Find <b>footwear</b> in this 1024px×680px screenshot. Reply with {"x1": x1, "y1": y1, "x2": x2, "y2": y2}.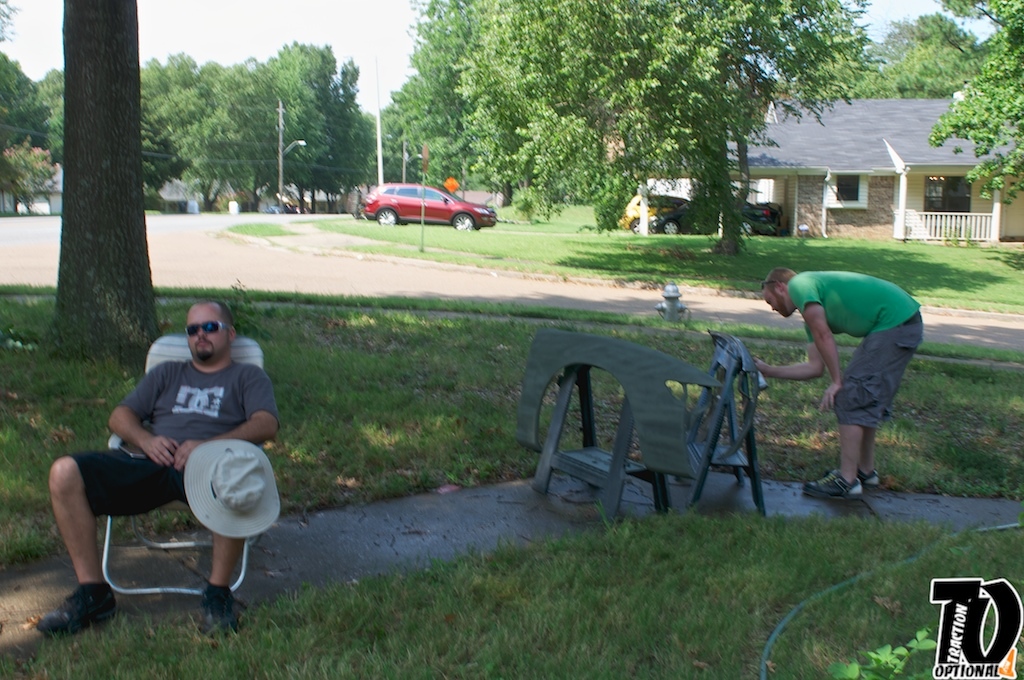
{"x1": 196, "y1": 590, "x2": 244, "y2": 646}.
